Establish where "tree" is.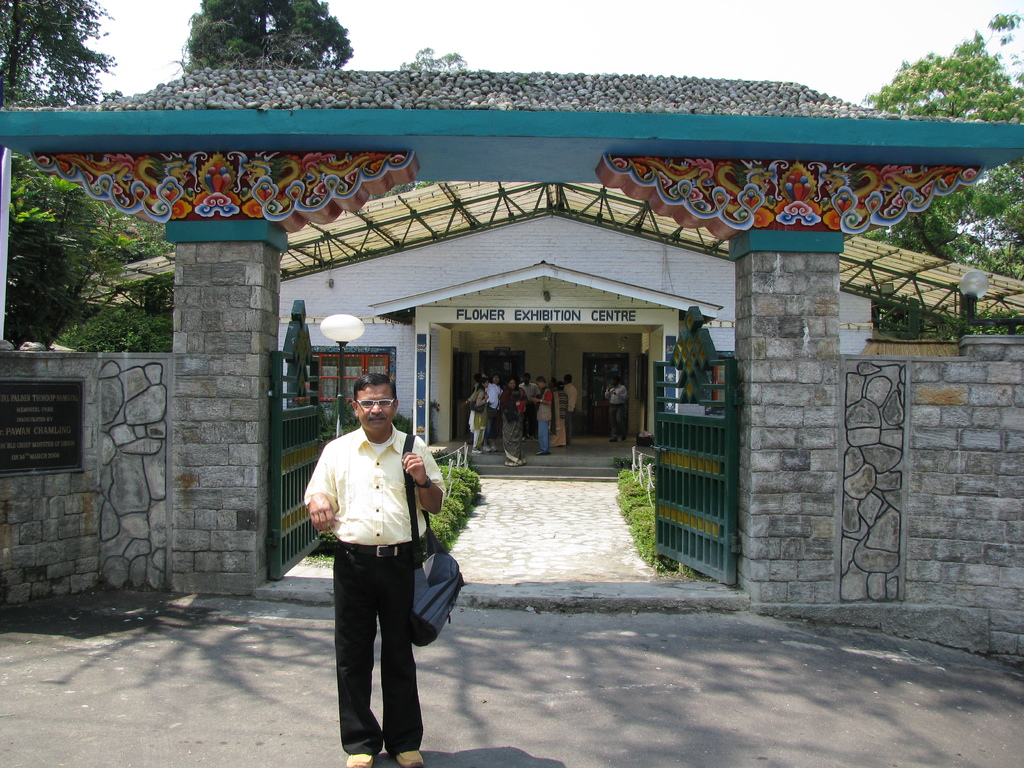
Established at <box>0,0,170,349</box>.
